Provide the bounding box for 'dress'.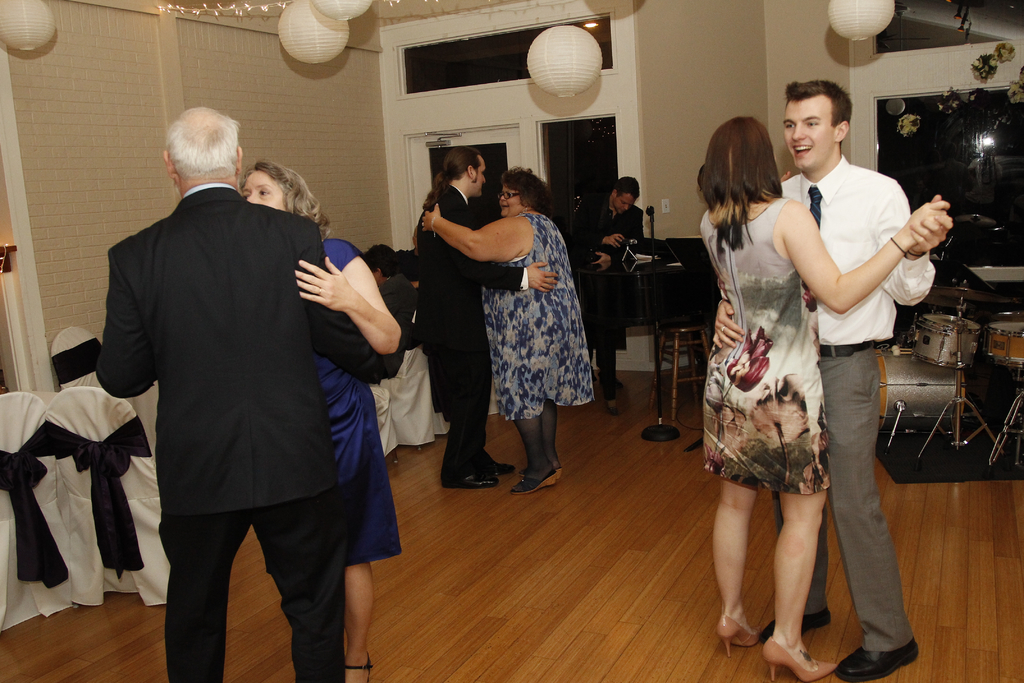
<box>483,211,595,421</box>.
